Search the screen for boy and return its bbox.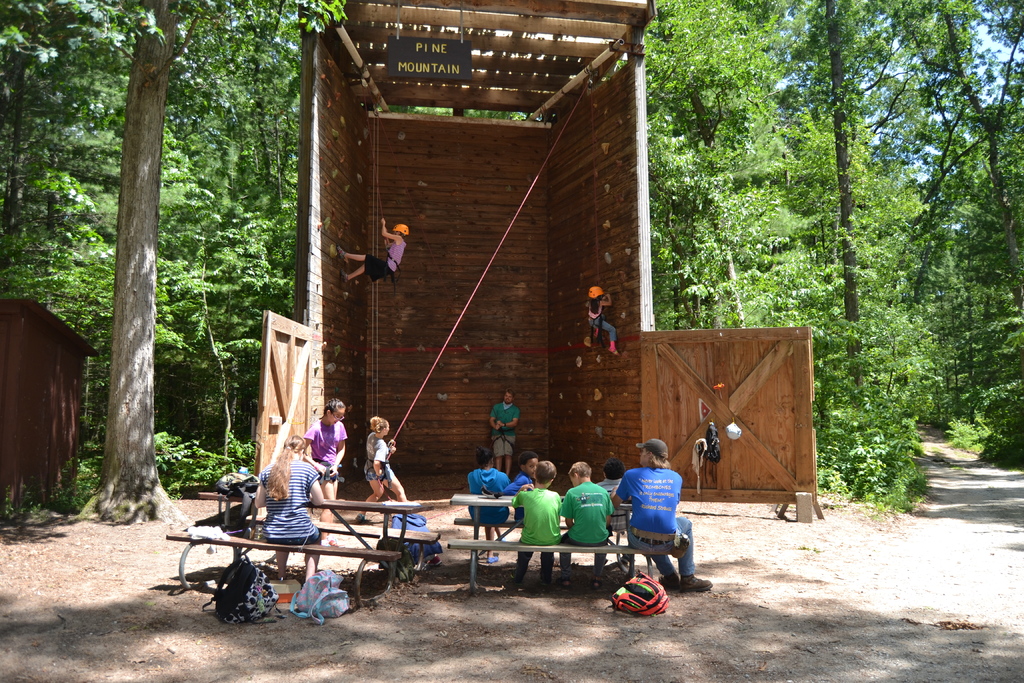
Found: box=[340, 217, 409, 287].
